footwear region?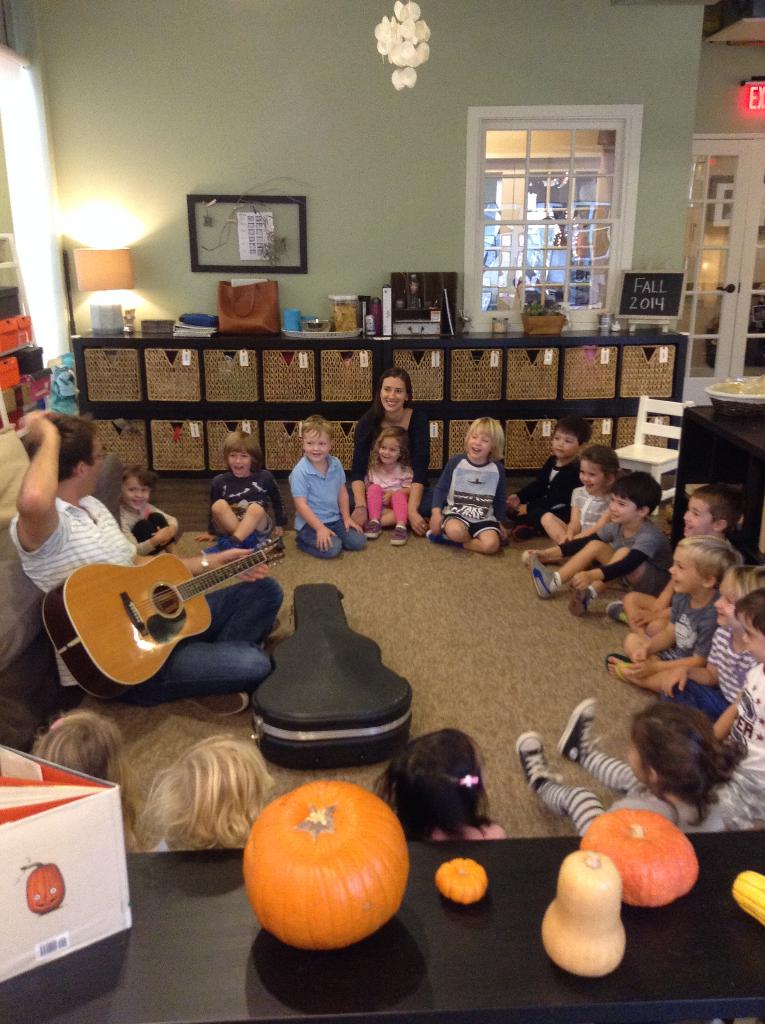
367:515:374:540
